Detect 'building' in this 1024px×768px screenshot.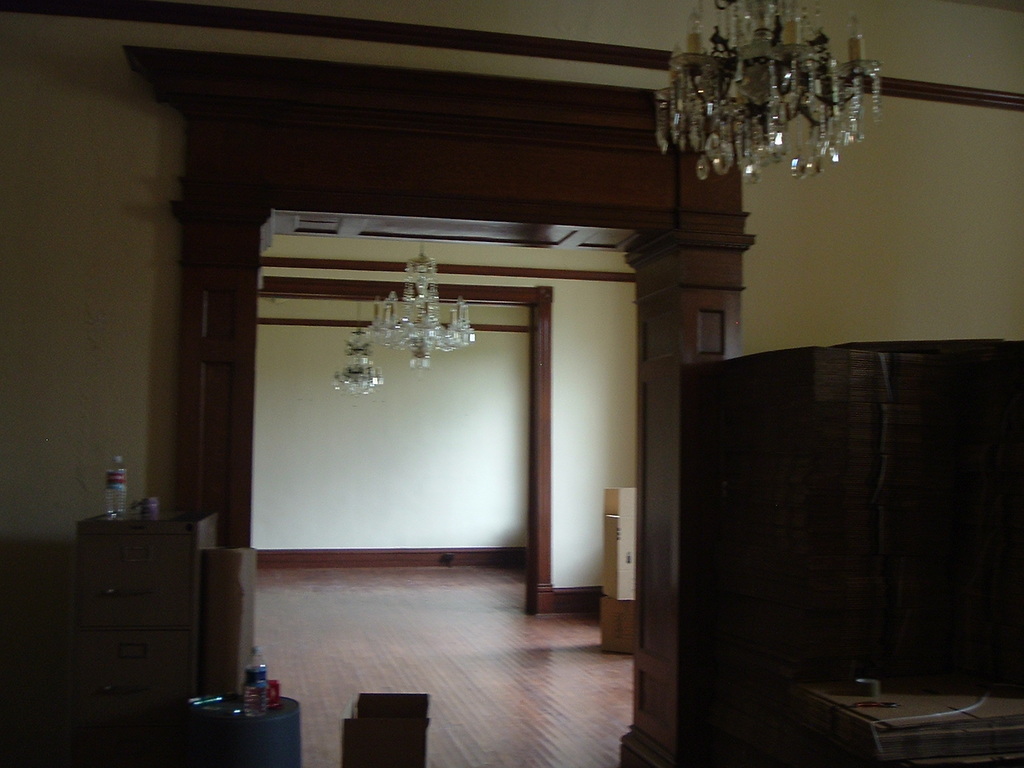
Detection: 1 0 1023 767.
